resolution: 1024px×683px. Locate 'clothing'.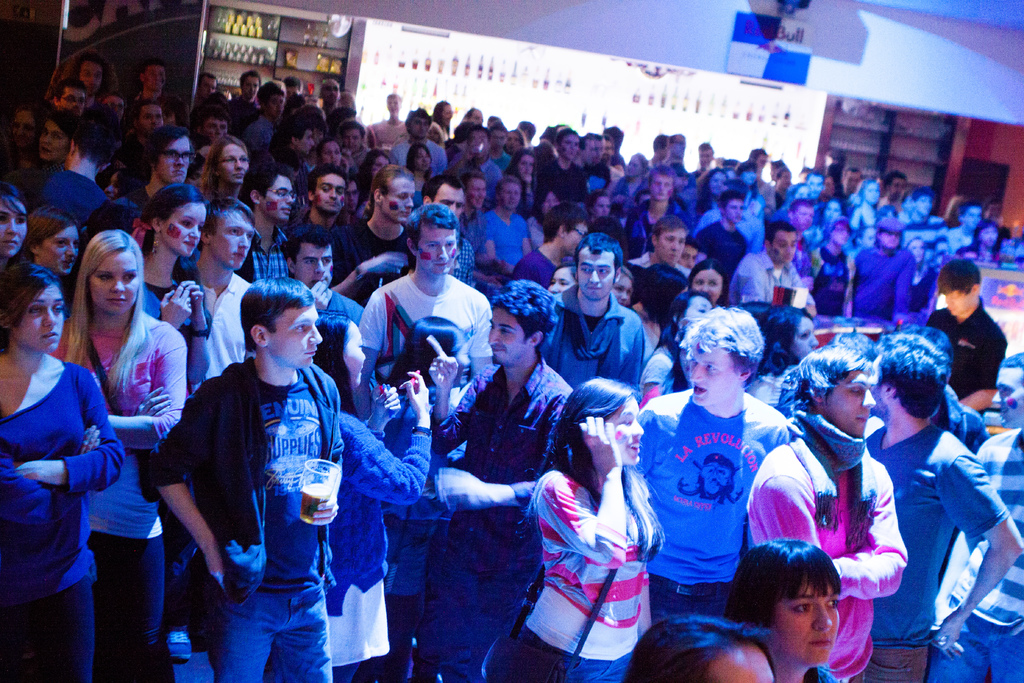
l=56, t=311, r=194, b=538.
